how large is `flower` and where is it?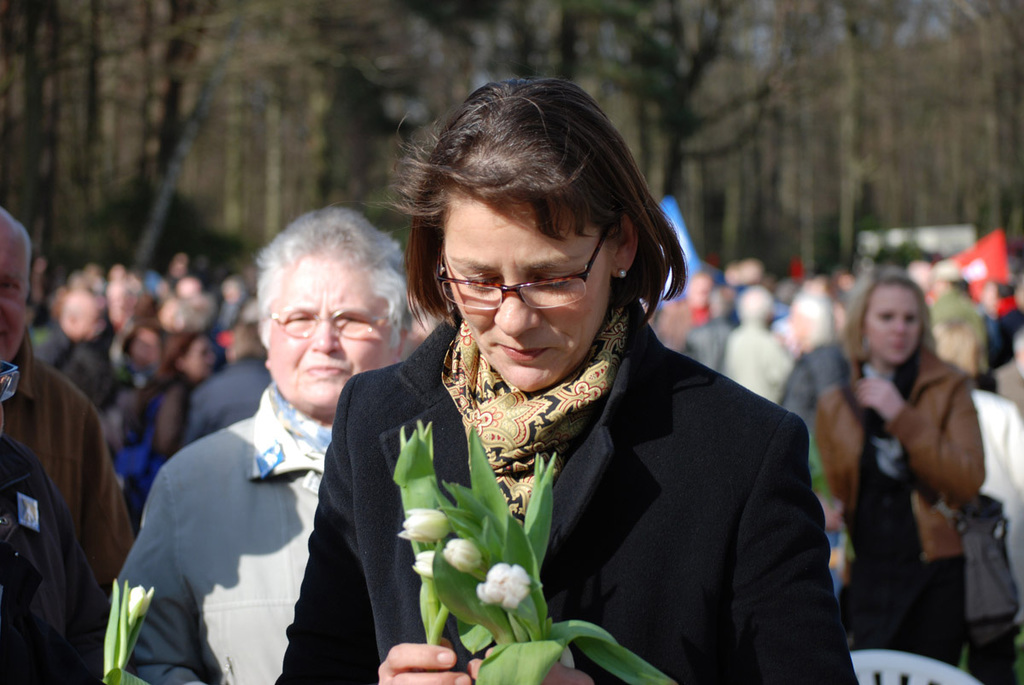
Bounding box: <region>128, 583, 160, 617</region>.
